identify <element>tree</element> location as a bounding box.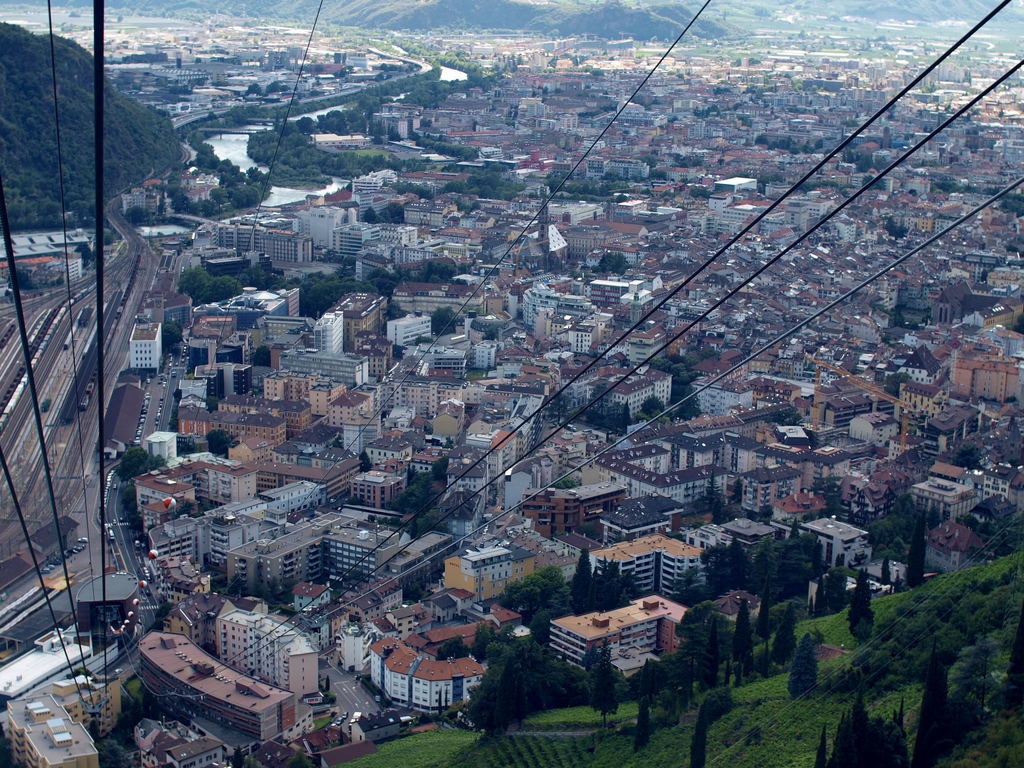
696,675,737,737.
